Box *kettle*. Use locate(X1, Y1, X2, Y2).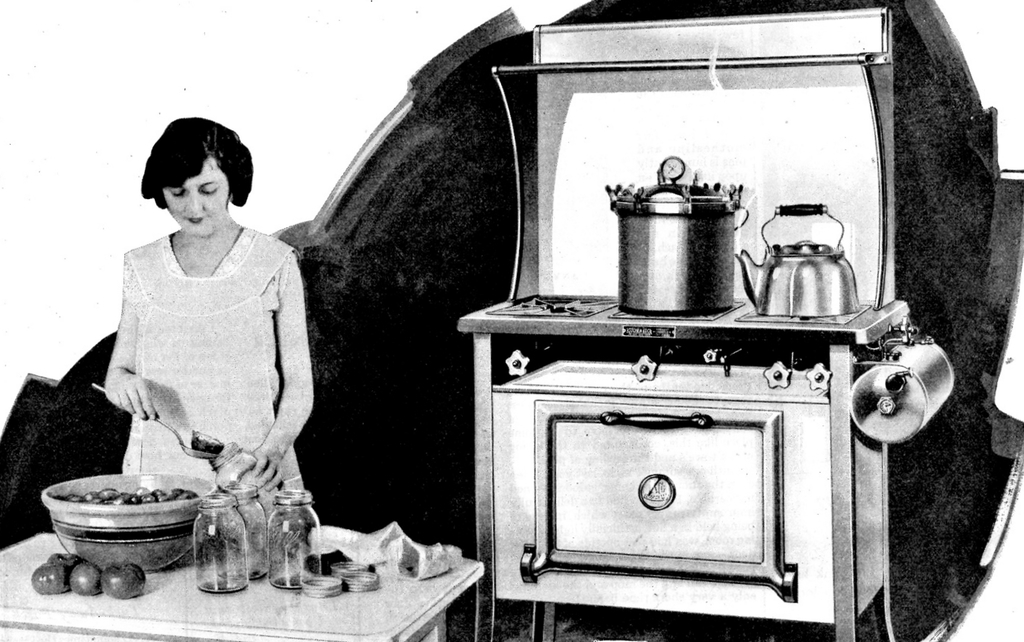
locate(736, 201, 860, 316).
